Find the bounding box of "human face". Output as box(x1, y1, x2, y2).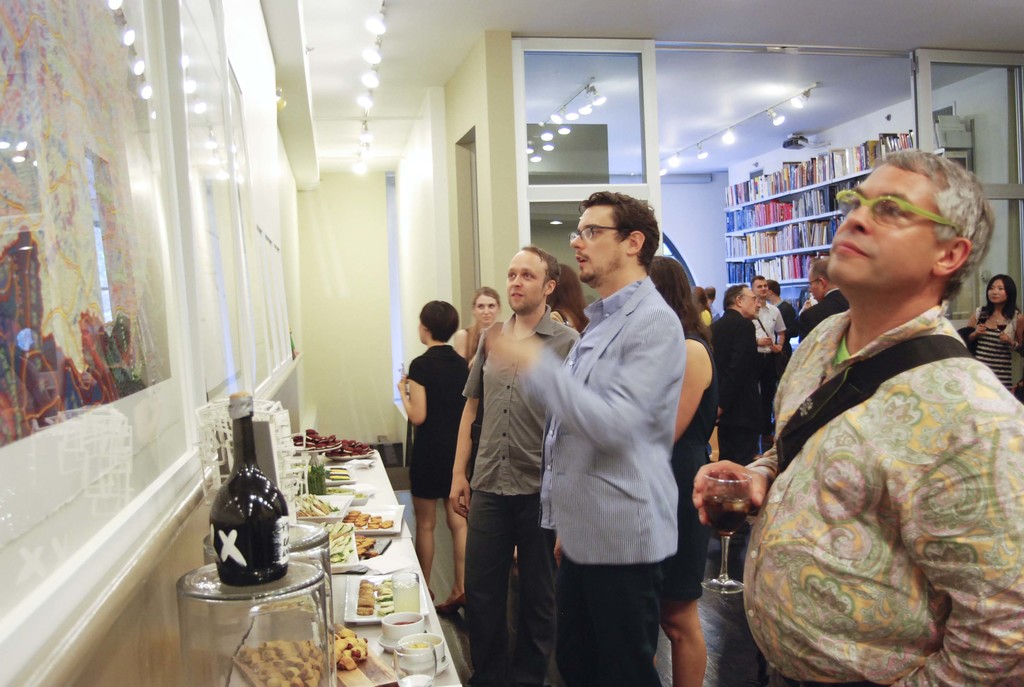
box(476, 294, 497, 321).
